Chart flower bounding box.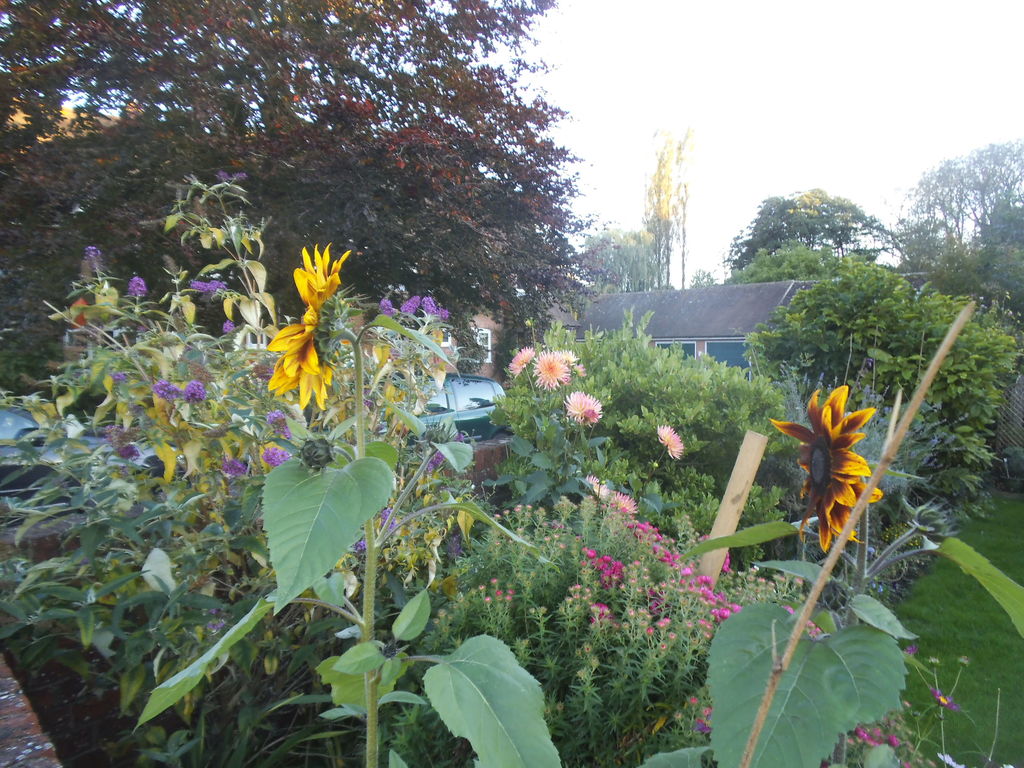
Charted: <bbox>265, 241, 352, 410</bbox>.
